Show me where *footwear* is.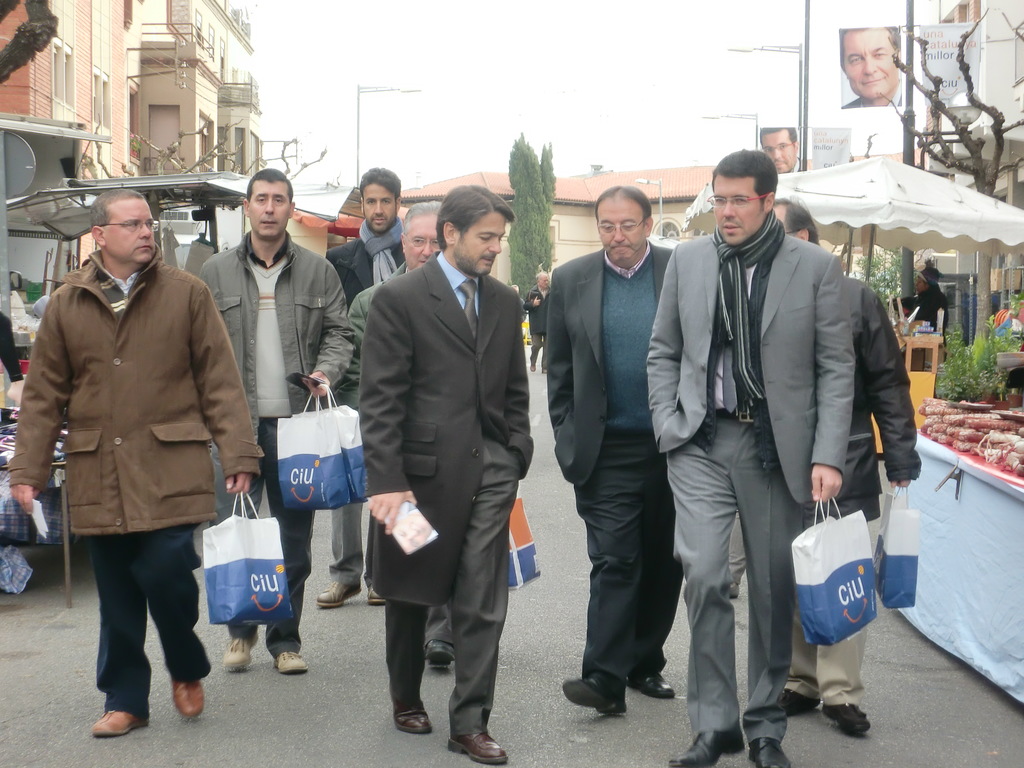
*footwear* is at <box>561,666,625,721</box>.
